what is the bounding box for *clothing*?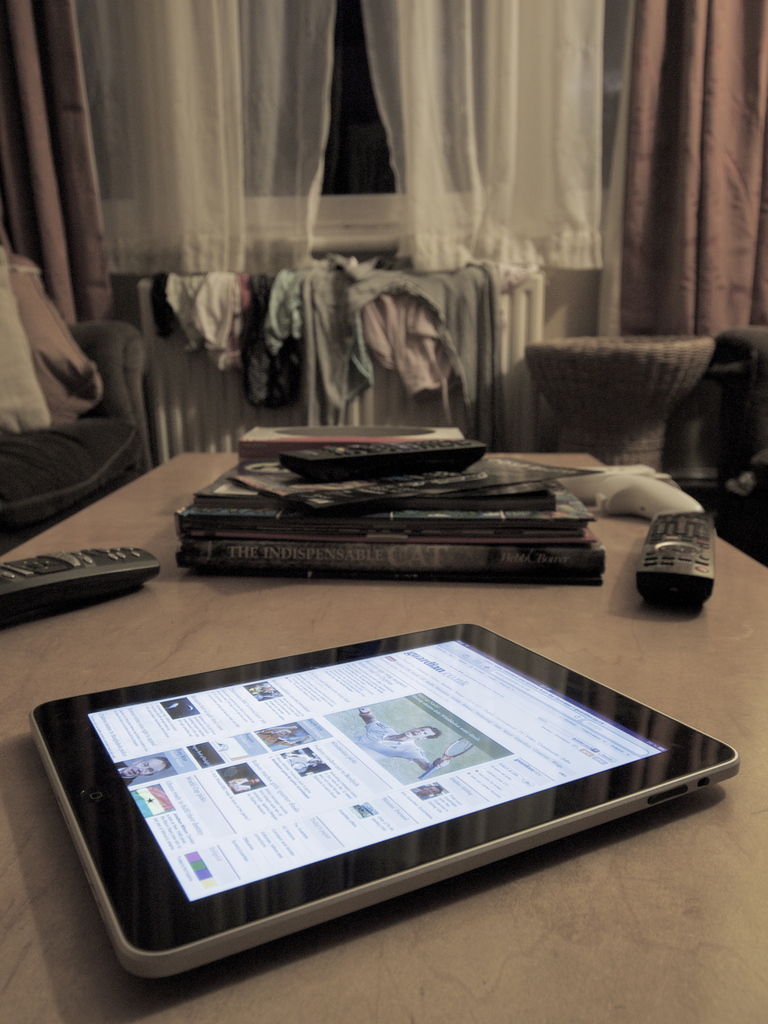
[149,257,234,360].
